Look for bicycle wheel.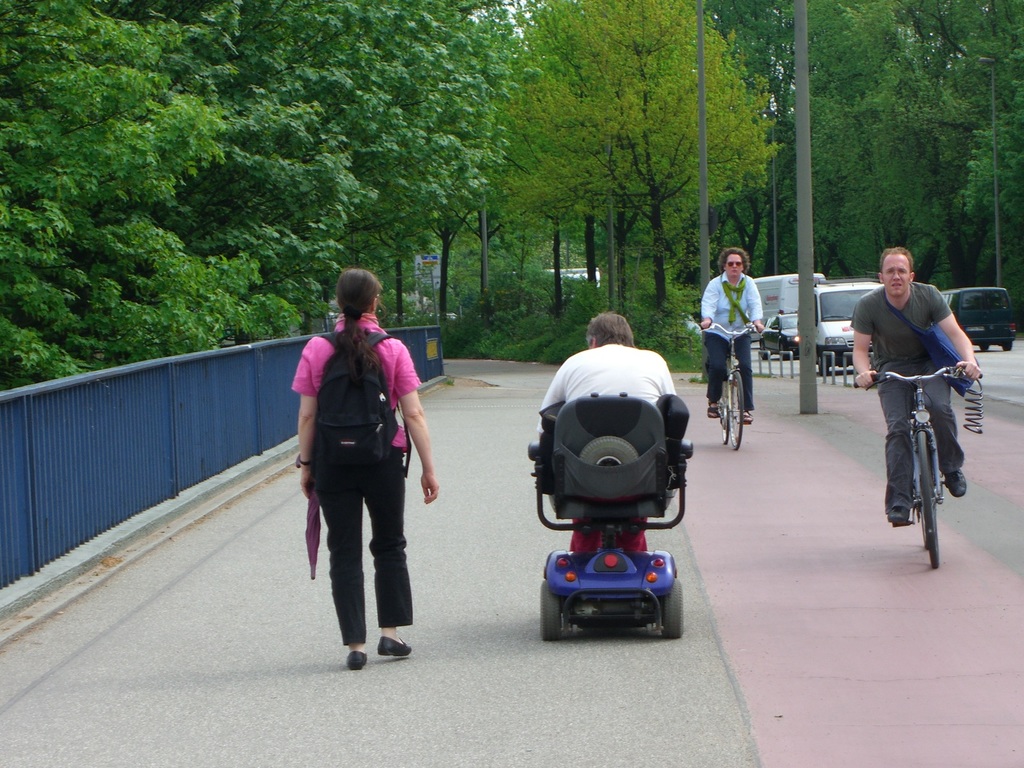
Found: (left=904, top=426, right=945, bottom=568).
